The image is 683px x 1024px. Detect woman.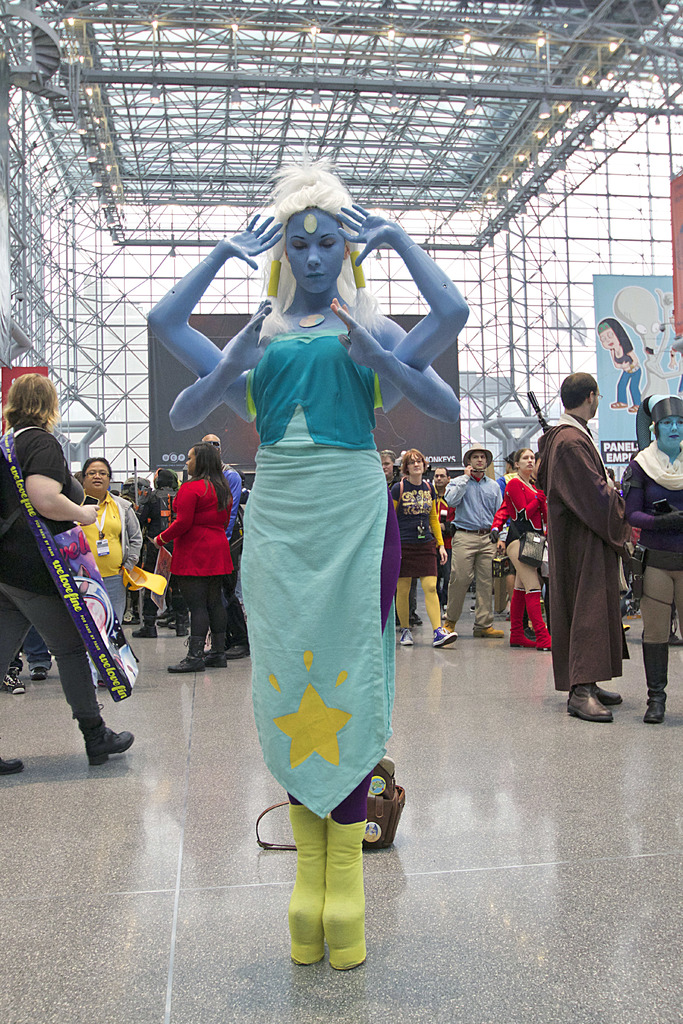
Detection: 153,440,234,673.
